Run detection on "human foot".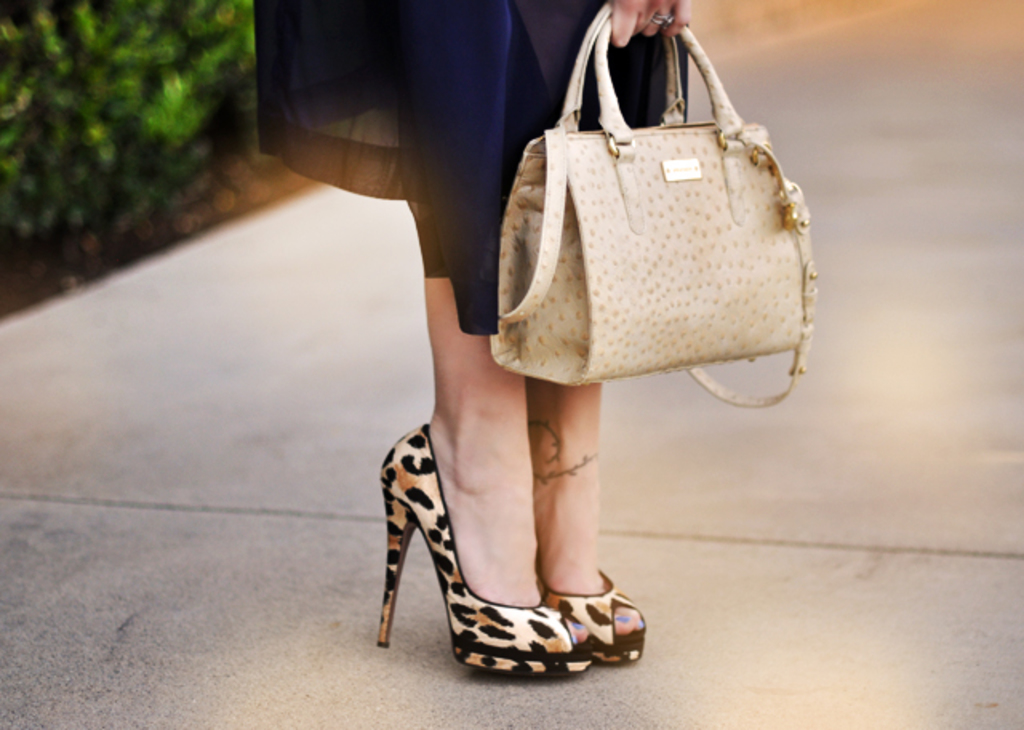
Result: [426, 410, 544, 608].
